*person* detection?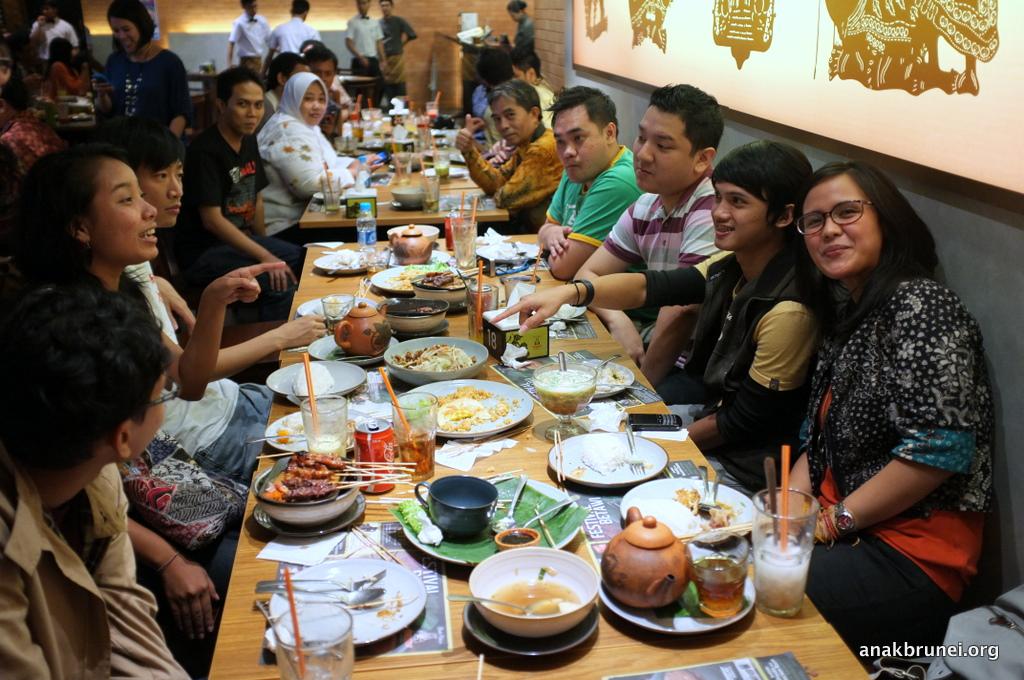
<box>0,55,76,200</box>
